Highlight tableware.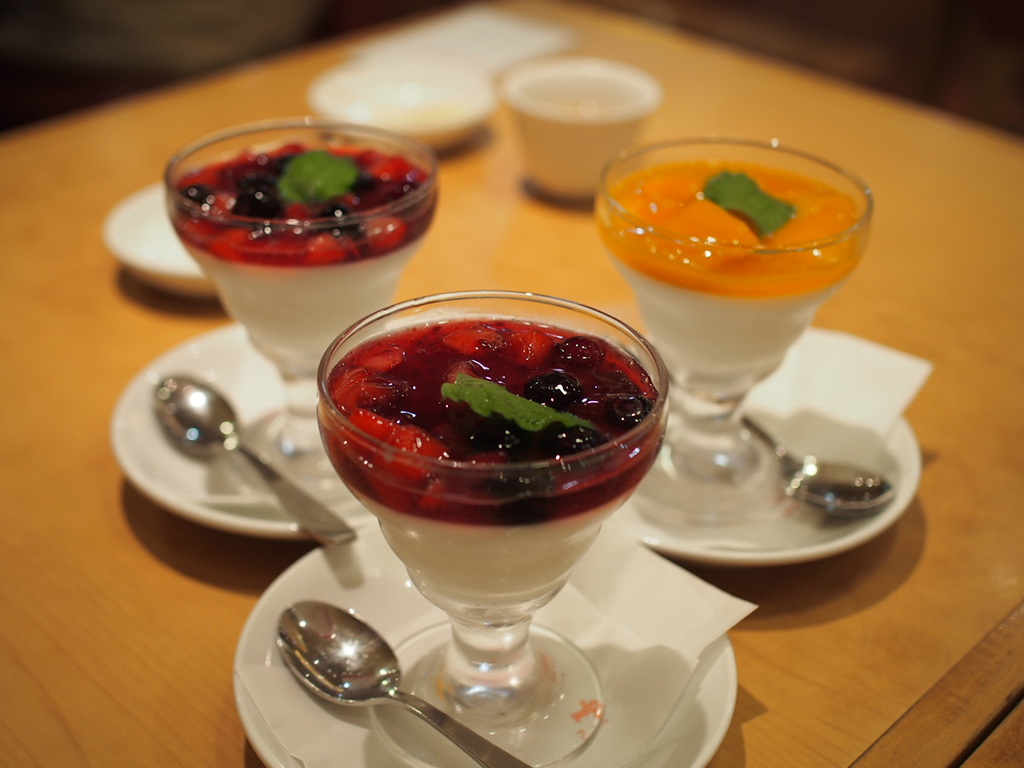
Highlighted region: rect(310, 58, 502, 158).
